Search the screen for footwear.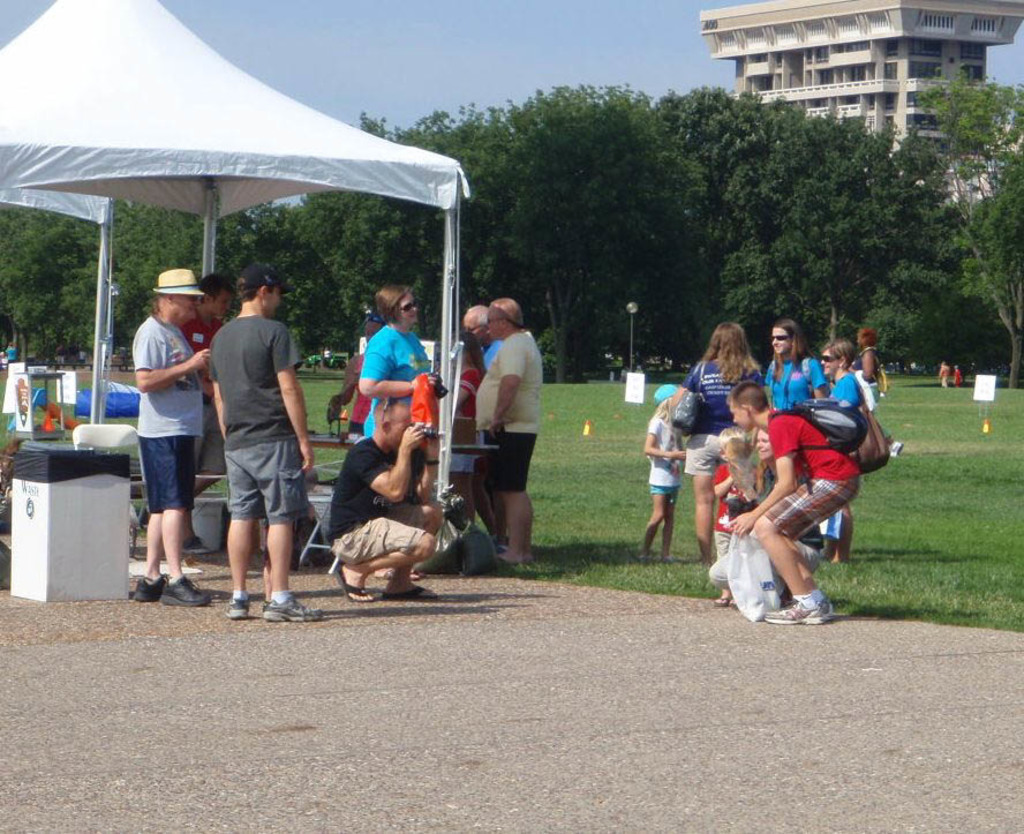
Found at Rect(264, 593, 325, 625).
